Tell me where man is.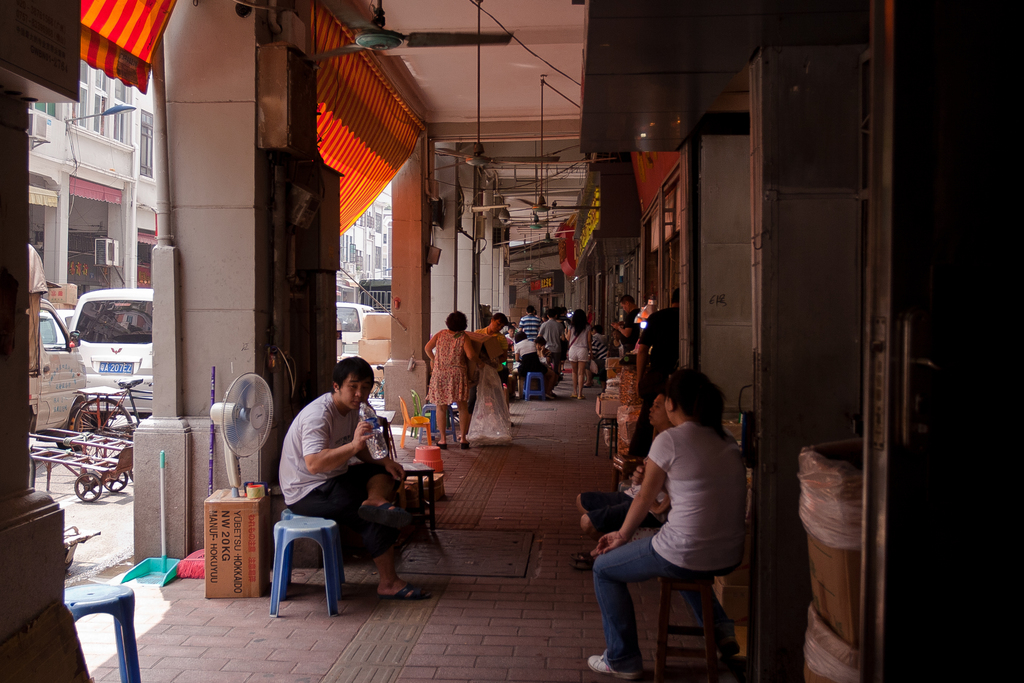
man is at <region>268, 345, 433, 593</region>.
